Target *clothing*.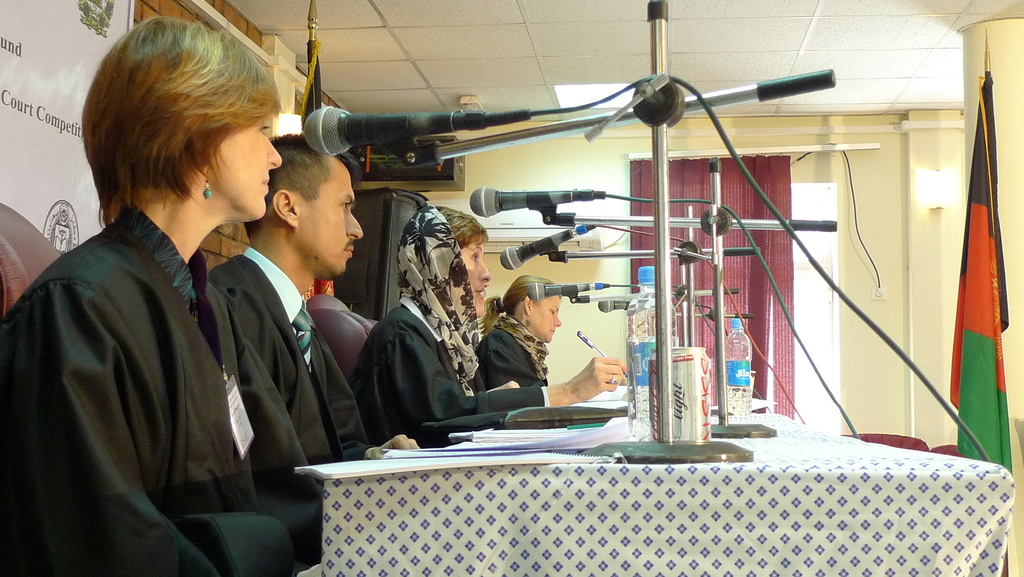
Target region: 26,117,284,576.
